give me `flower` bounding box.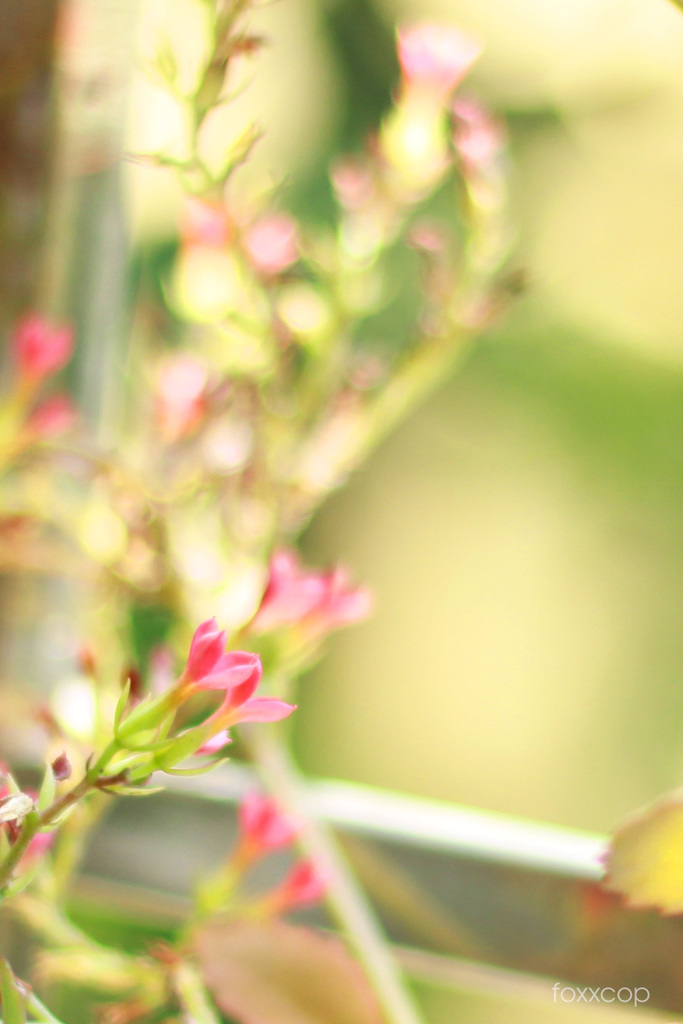
Rect(158, 607, 264, 697).
